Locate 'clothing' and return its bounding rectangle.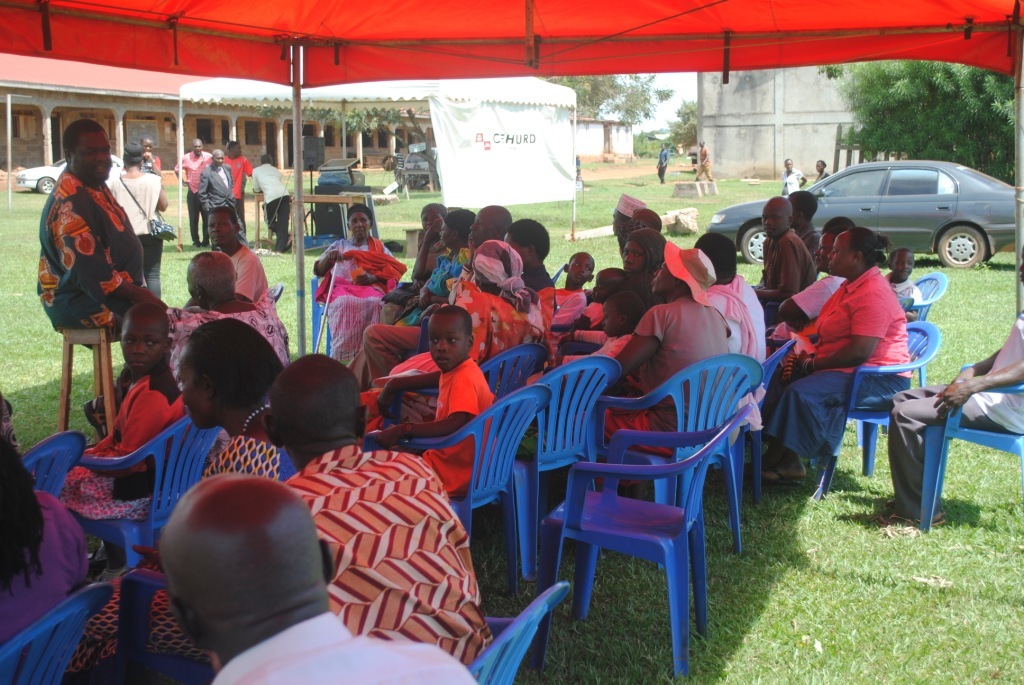
box=[102, 170, 170, 343].
